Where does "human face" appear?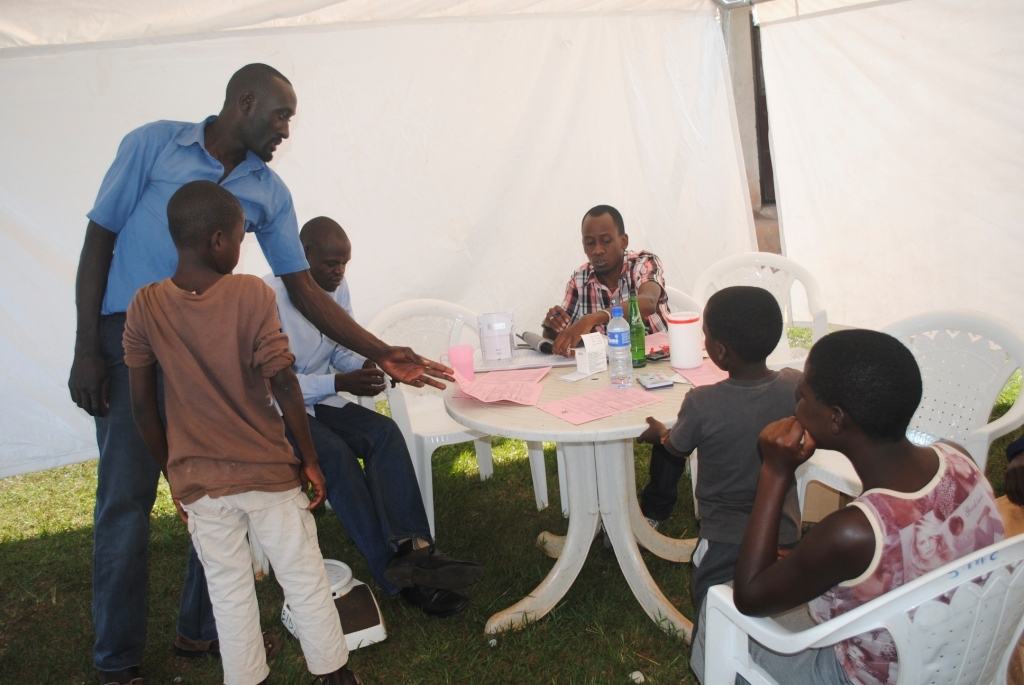
Appears at 248,89,299,162.
